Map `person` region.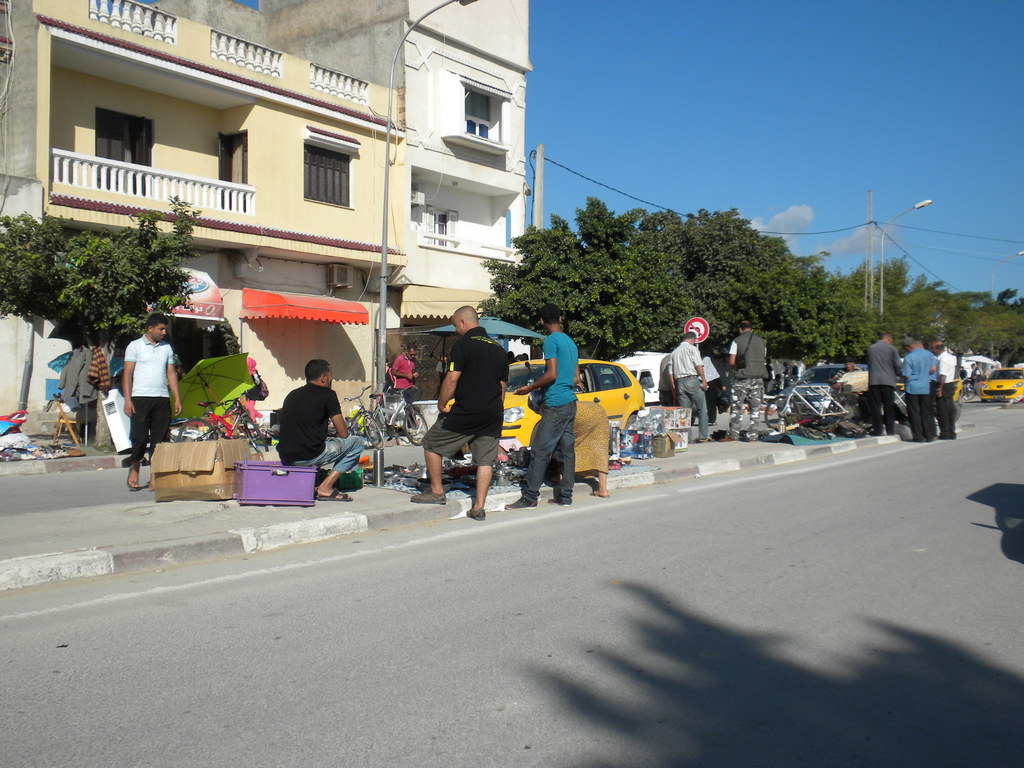
Mapped to (left=278, top=362, right=371, bottom=503).
